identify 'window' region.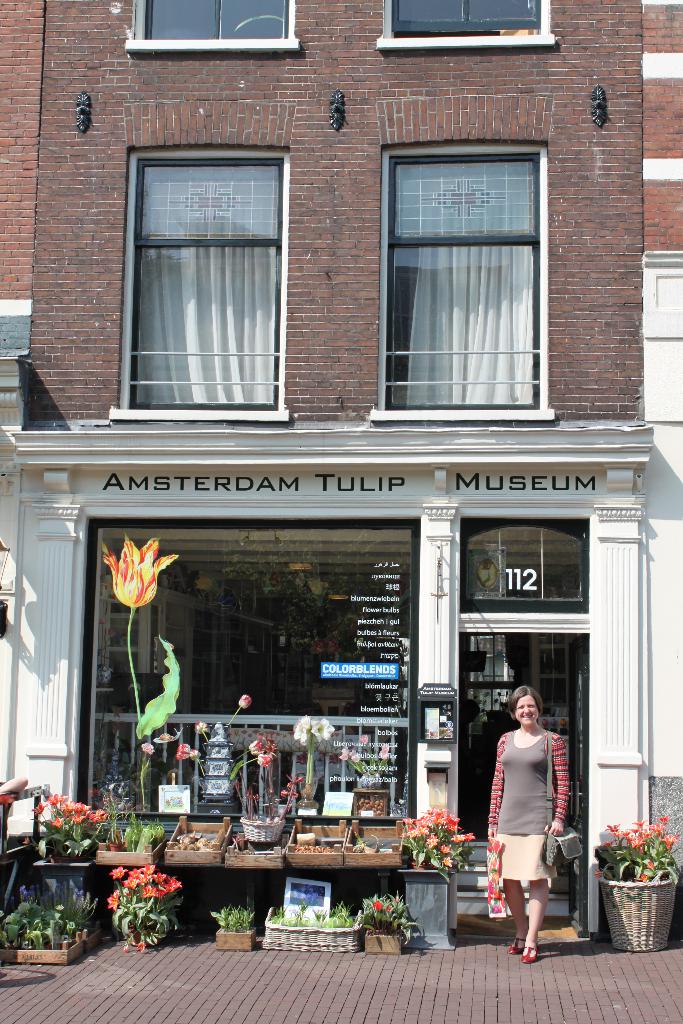
Region: left=121, top=0, right=296, bottom=56.
